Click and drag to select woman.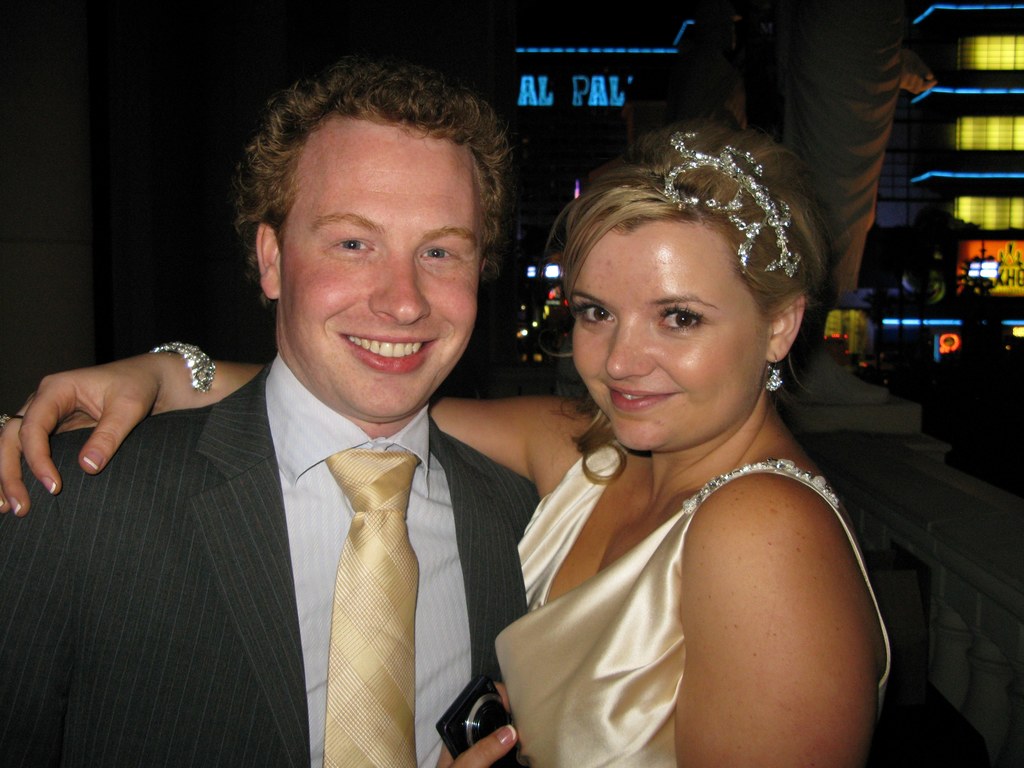
Selection: 0,116,890,767.
